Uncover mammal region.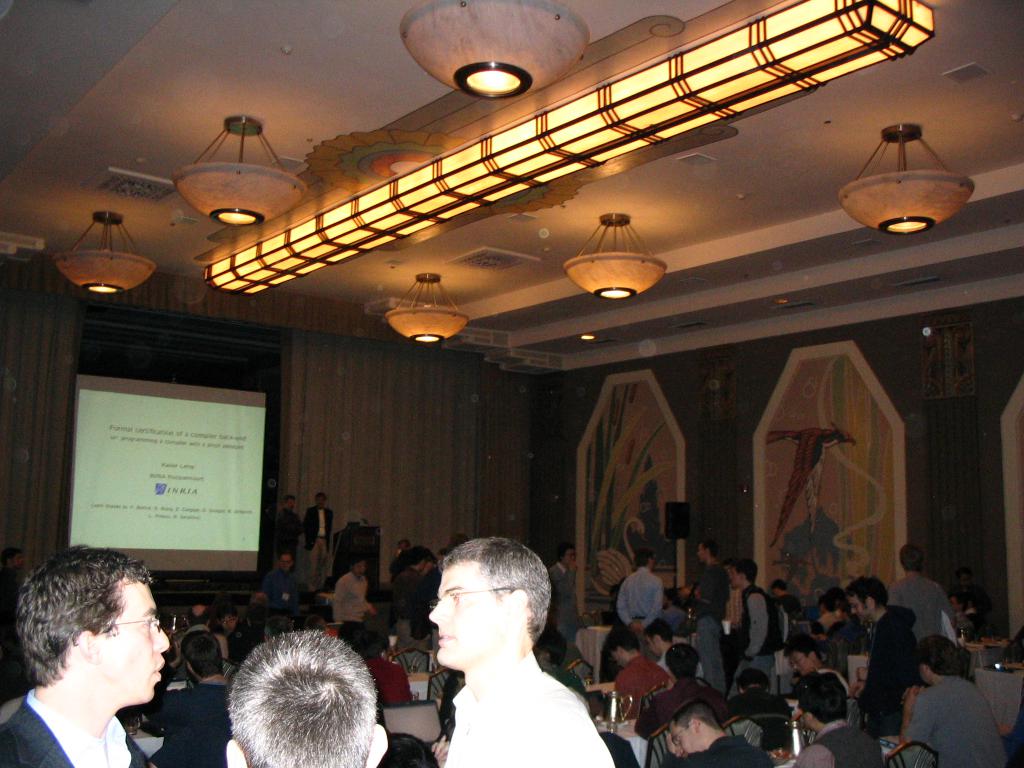
Uncovered: {"x1": 307, "y1": 492, "x2": 337, "y2": 584}.
